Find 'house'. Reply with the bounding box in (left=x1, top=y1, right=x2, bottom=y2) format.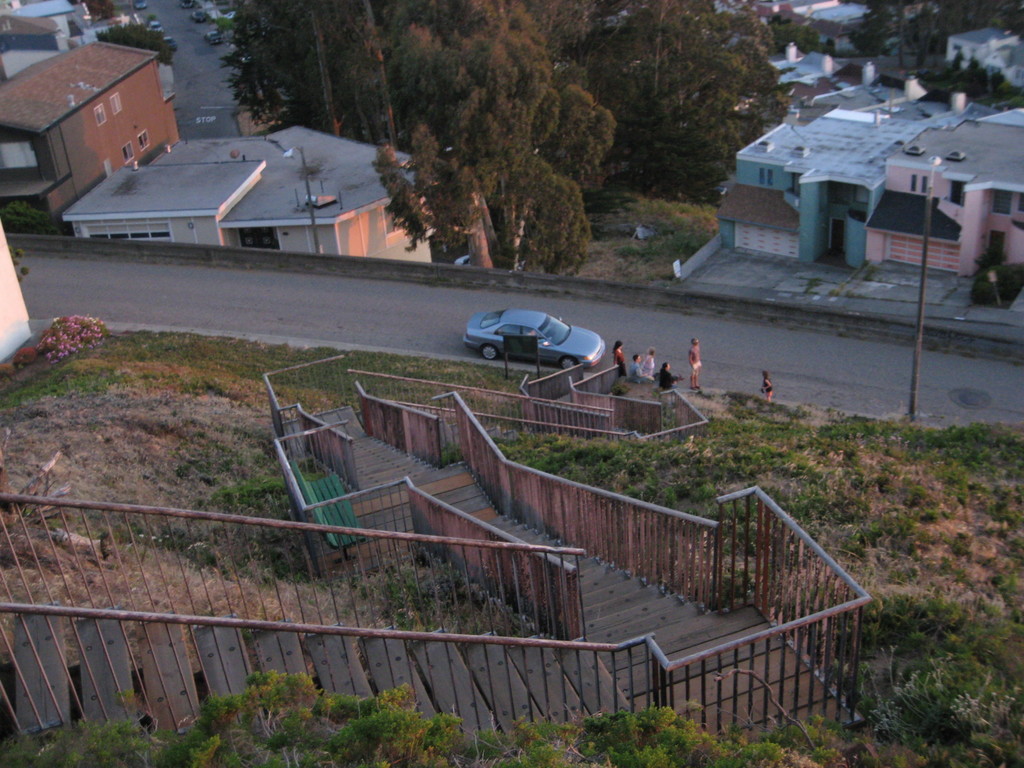
(left=234, top=86, right=289, bottom=132).
